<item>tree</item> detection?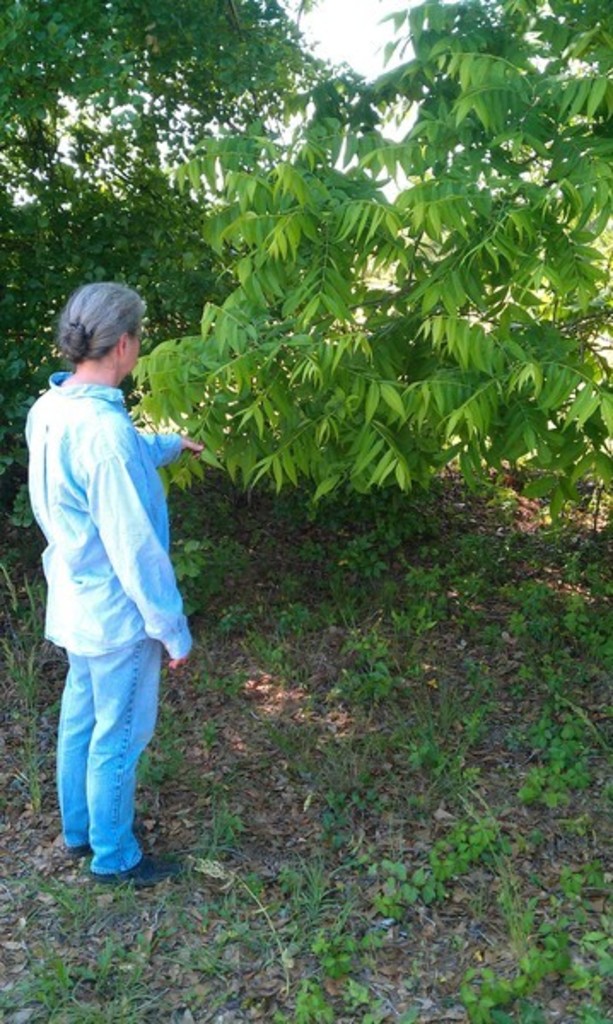
{"left": 0, "top": 0, "right": 367, "bottom": 526}
